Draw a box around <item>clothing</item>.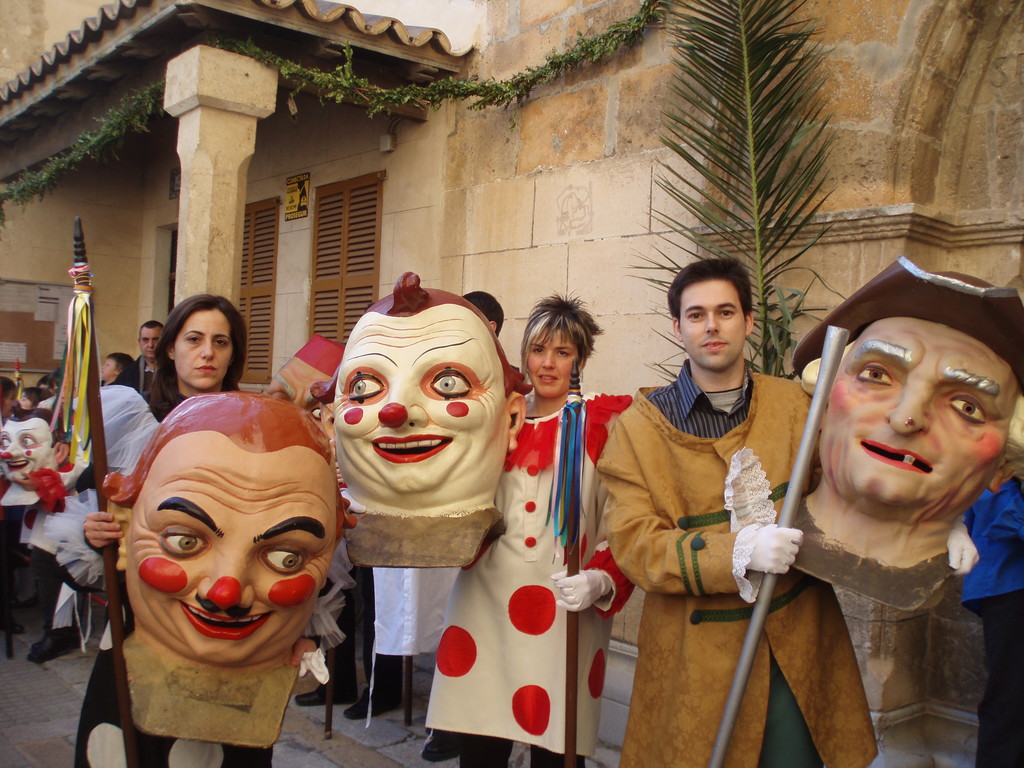
bbox(73, 392, 274, 767).
